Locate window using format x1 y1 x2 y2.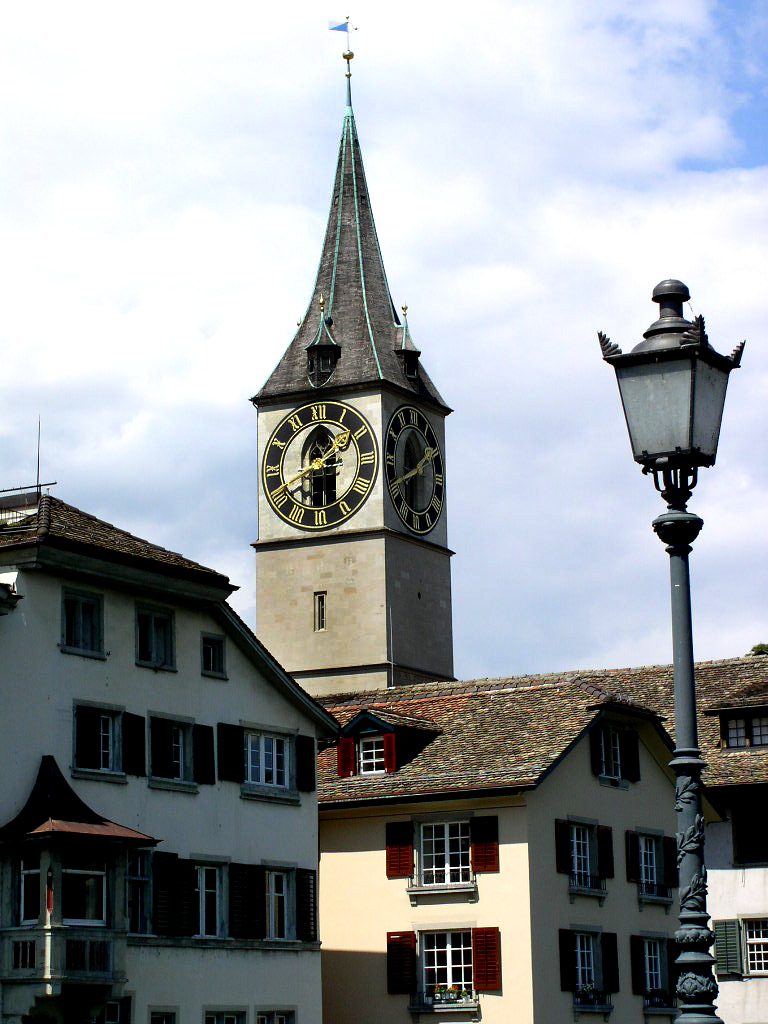
68 929 114 973.
